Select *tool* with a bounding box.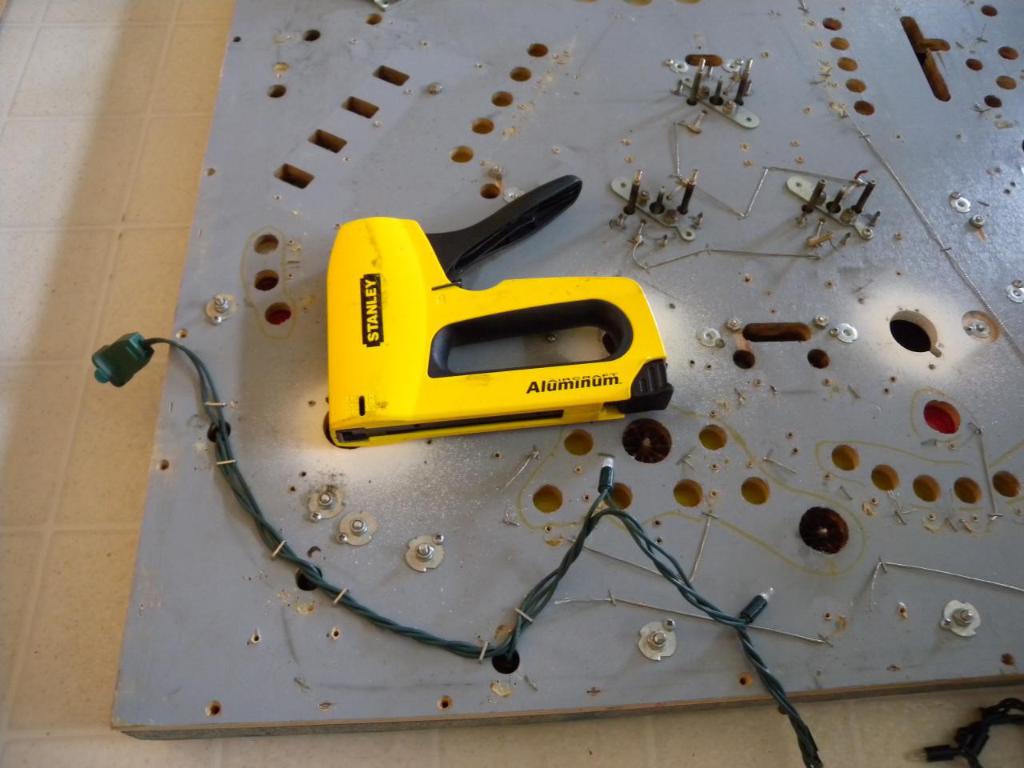
(x1=348, y1=223, x2=680, y2=453).
